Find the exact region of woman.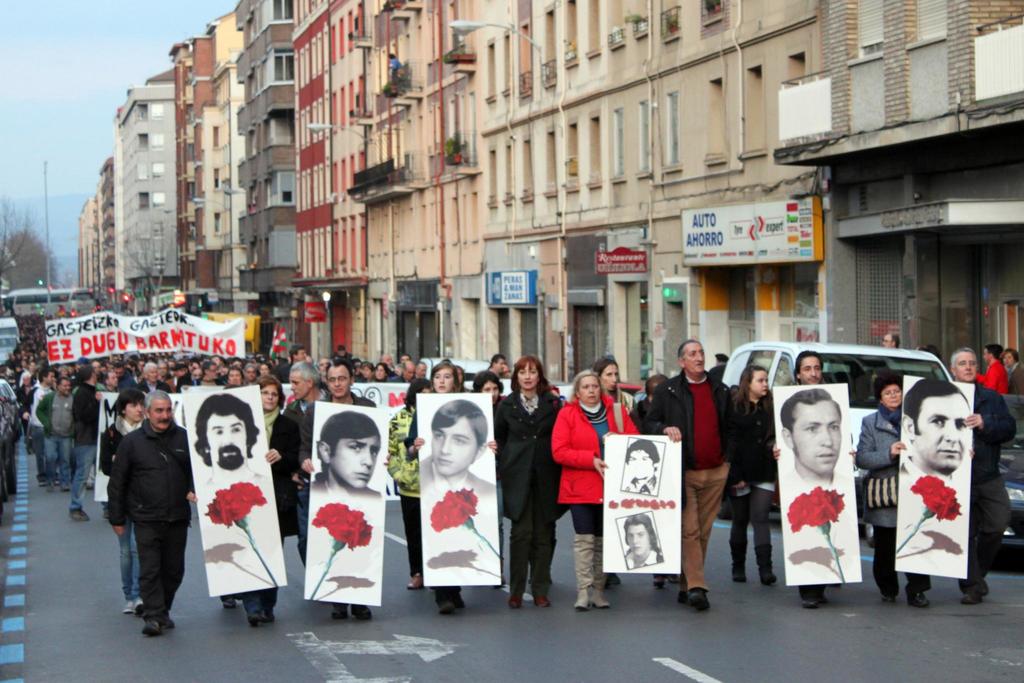
Exact region: (466,371,500,588).
